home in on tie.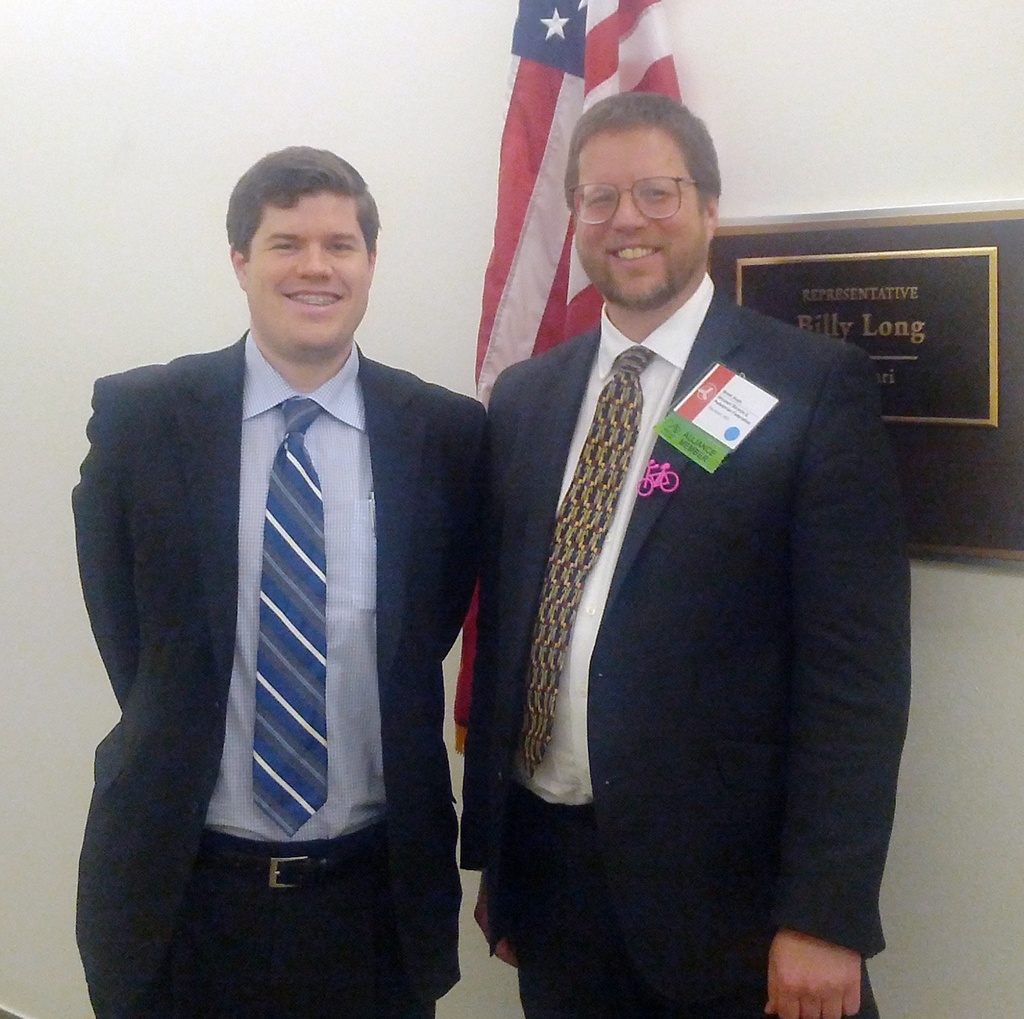
Homed in at {"x1": 246, "y1": 388, "x2": 326, "y2": 840}.
